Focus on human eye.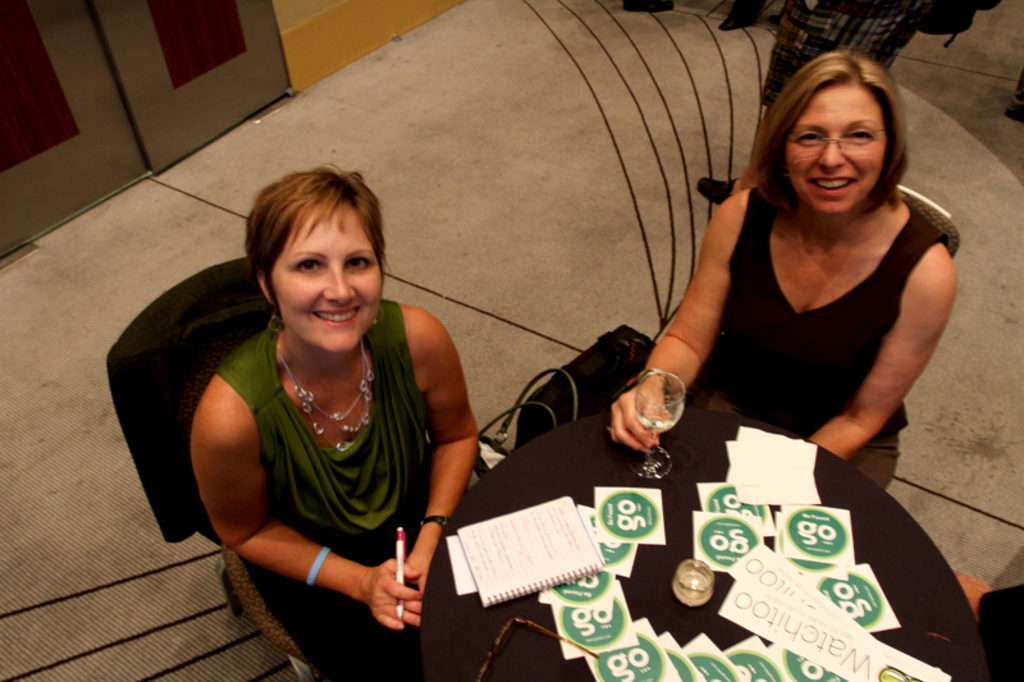
Focused at <box>342,252,370,273</box>.
